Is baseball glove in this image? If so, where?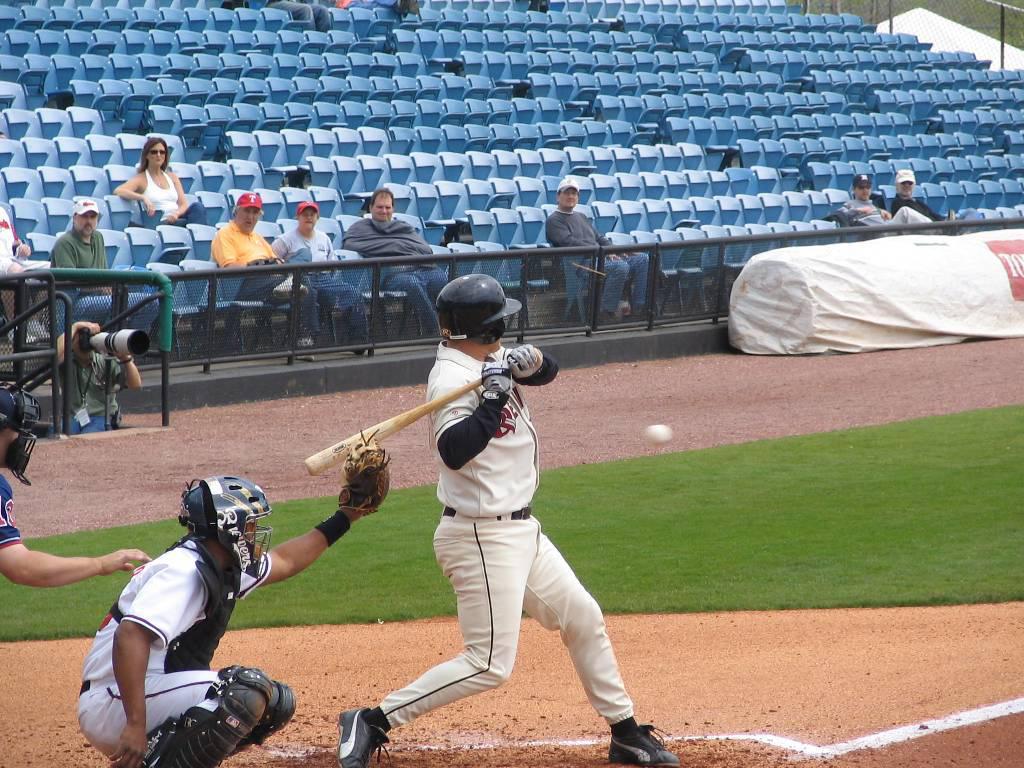
Yes, at [504, 340, 542, 377].
